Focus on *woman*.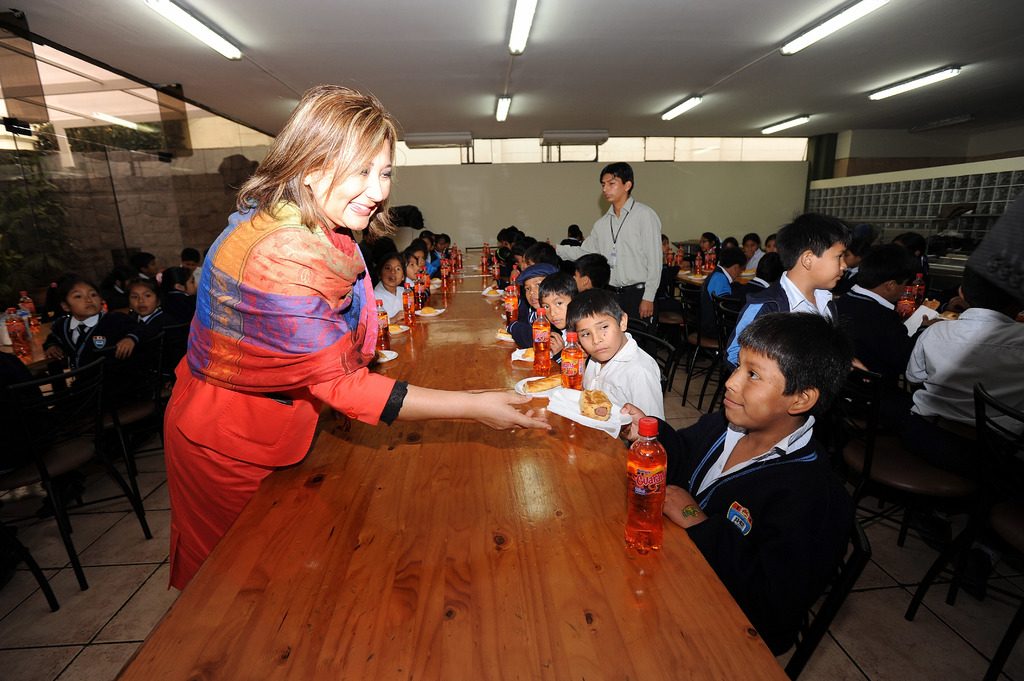
Focused at 164/84/550/592.
